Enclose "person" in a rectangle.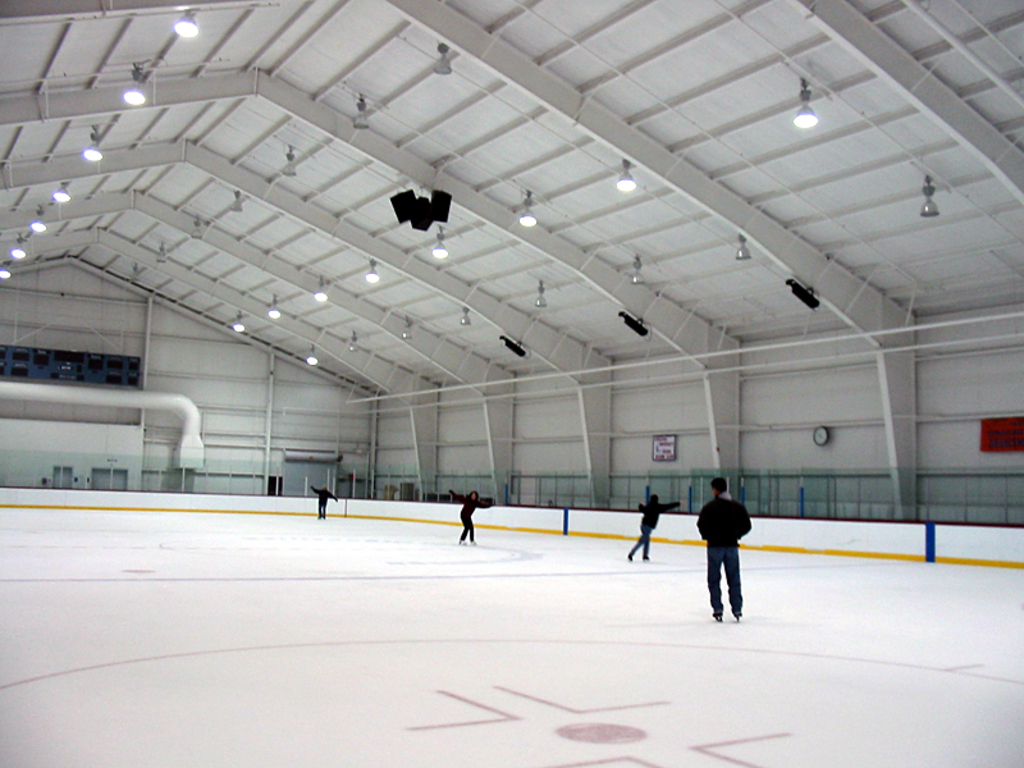
314,485,340,520.
